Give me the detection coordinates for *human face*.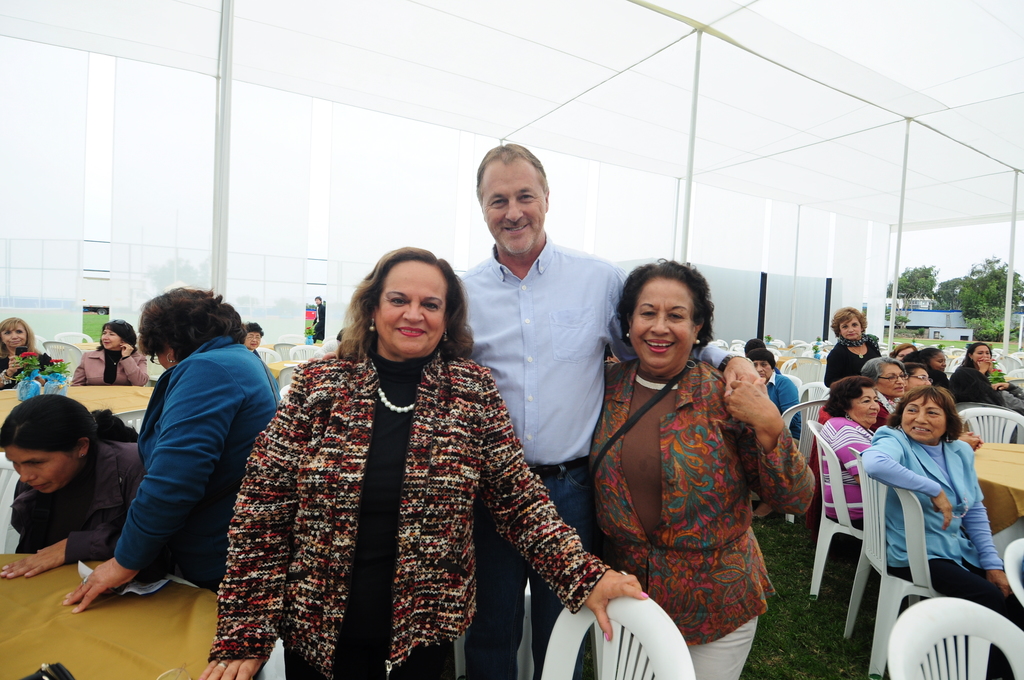
<region>972, 343, 991, 362</region>.
